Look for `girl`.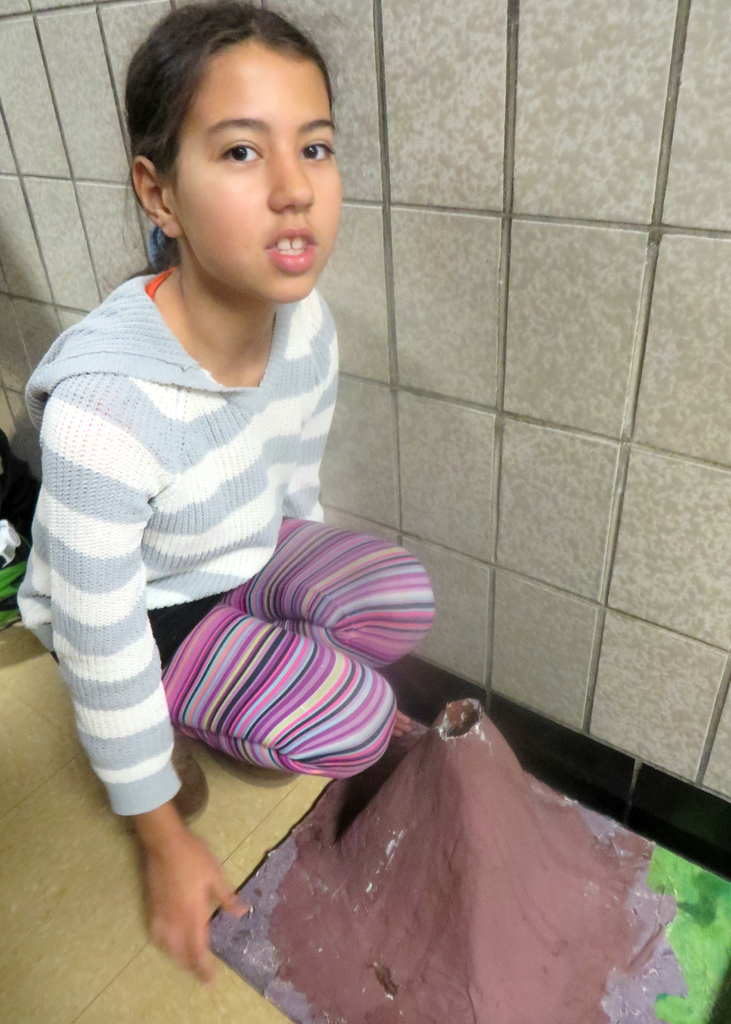
Found: [17, 0, 437, 984].
